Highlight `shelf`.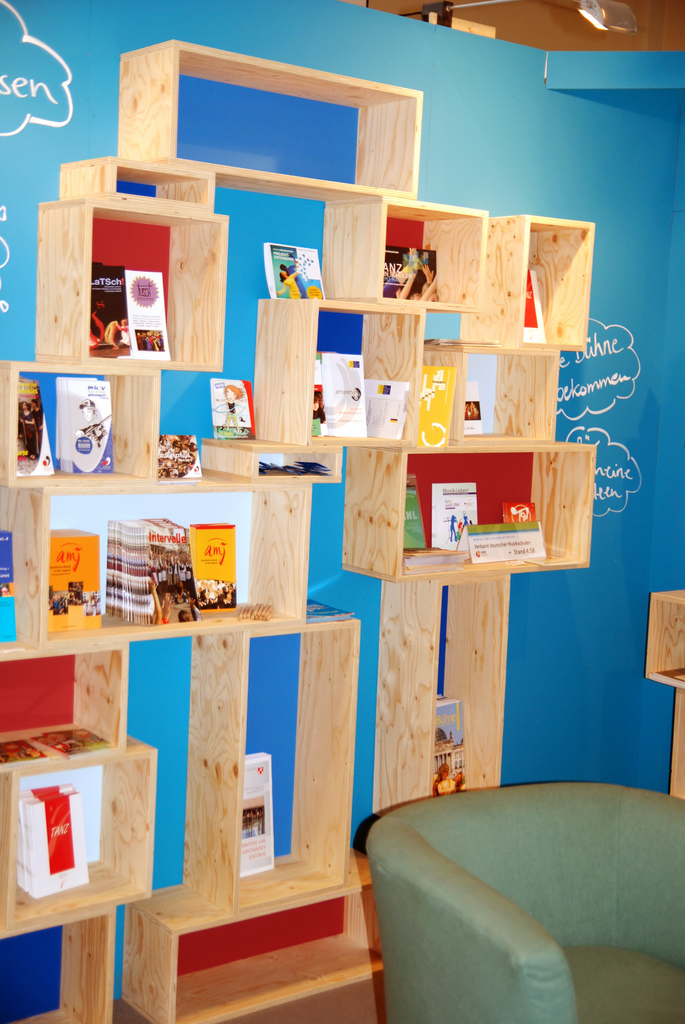
Highlighted region: crop(650, 591, 684, 825).
